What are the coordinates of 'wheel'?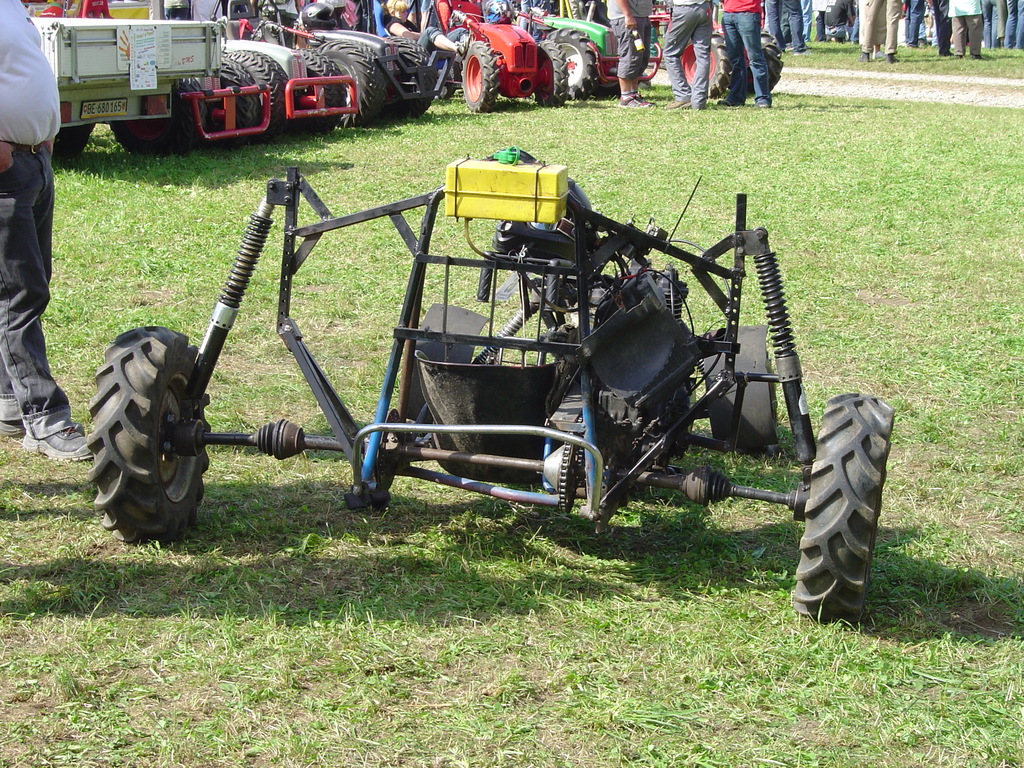
55, 121, 96, 158.
